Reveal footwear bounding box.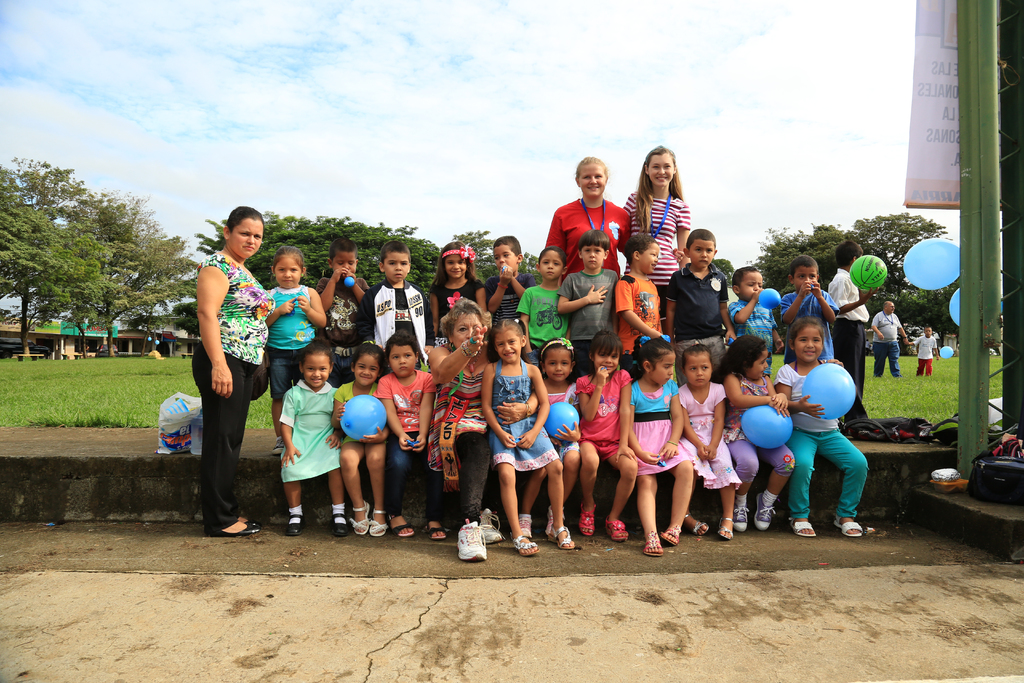
Revealed: bbox=[643, 525, 661, 556].
